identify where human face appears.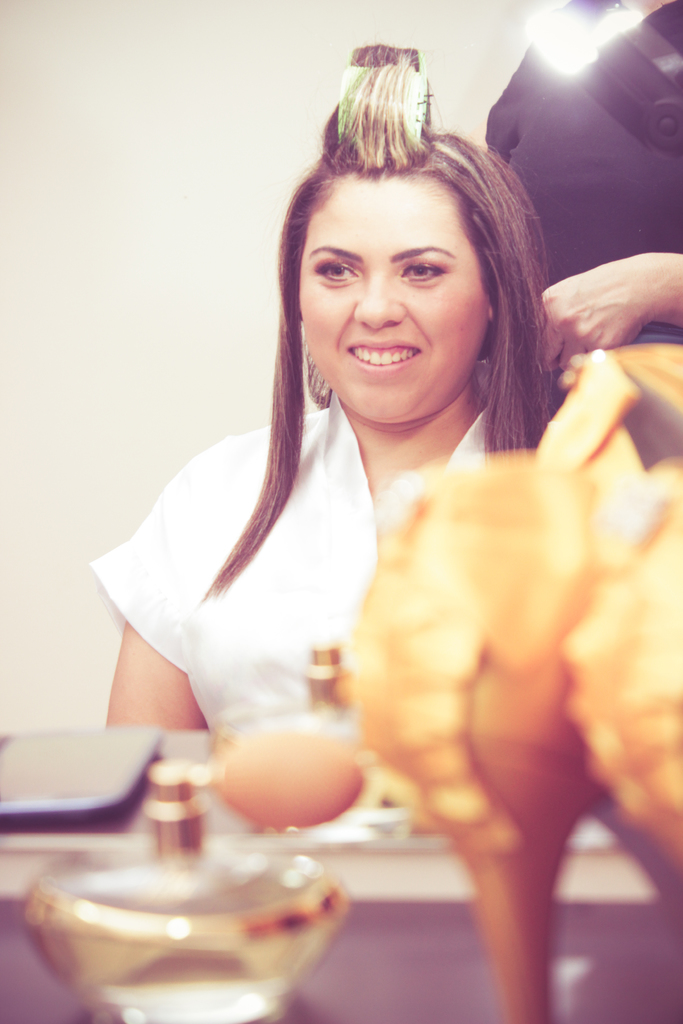
Appears at 300/173/484/426.
